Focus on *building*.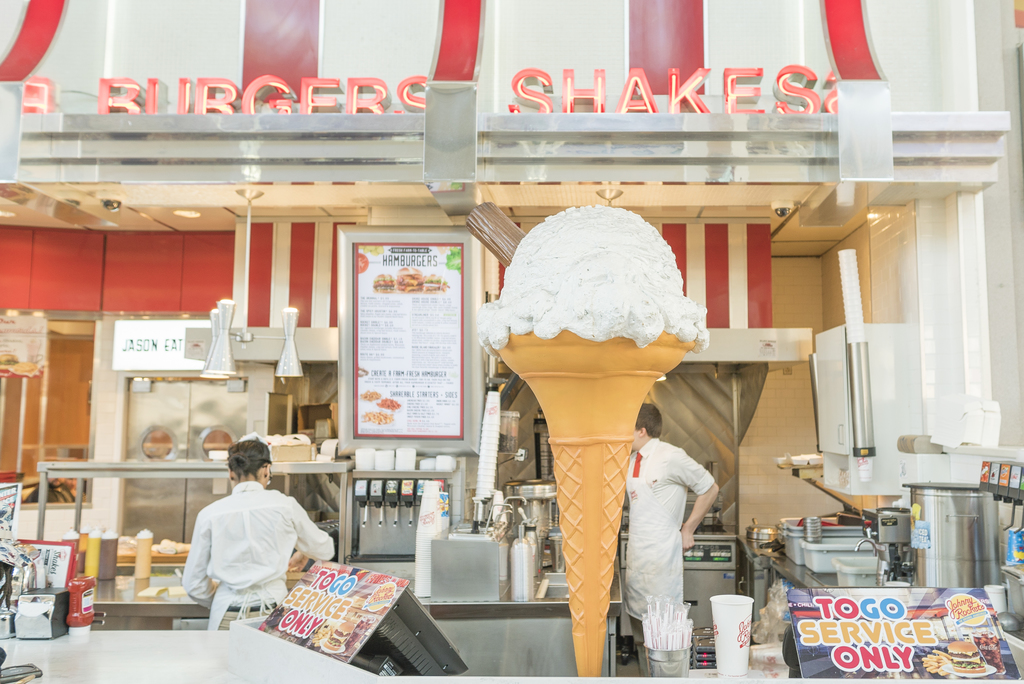
Focused at {"left": 0, "top": 0, "right": 1023, "bottom": 683}.
